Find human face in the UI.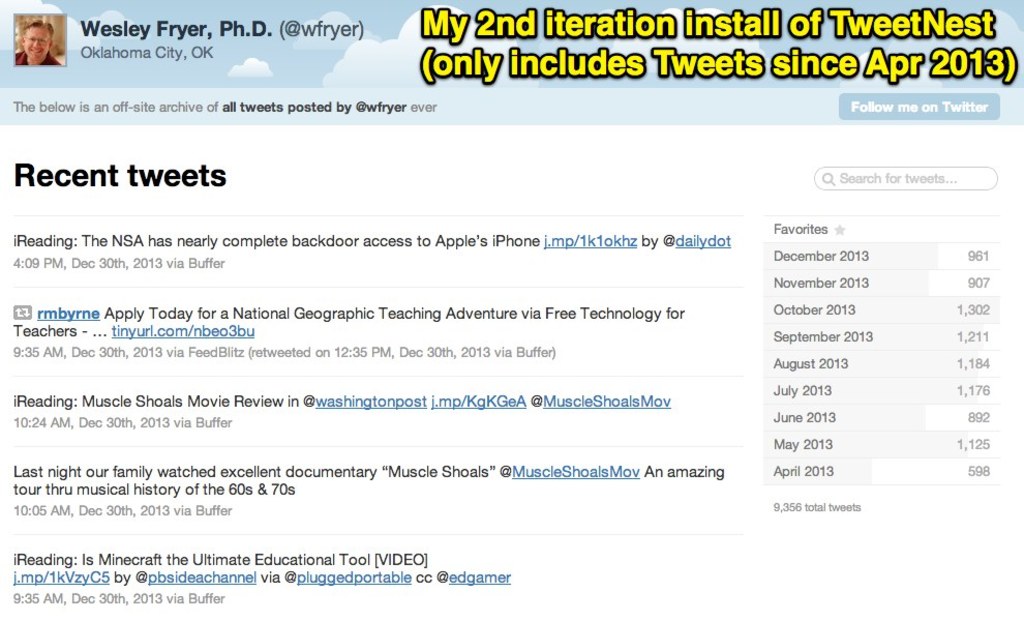
UI element at crop(20, 26, 52, 62).
